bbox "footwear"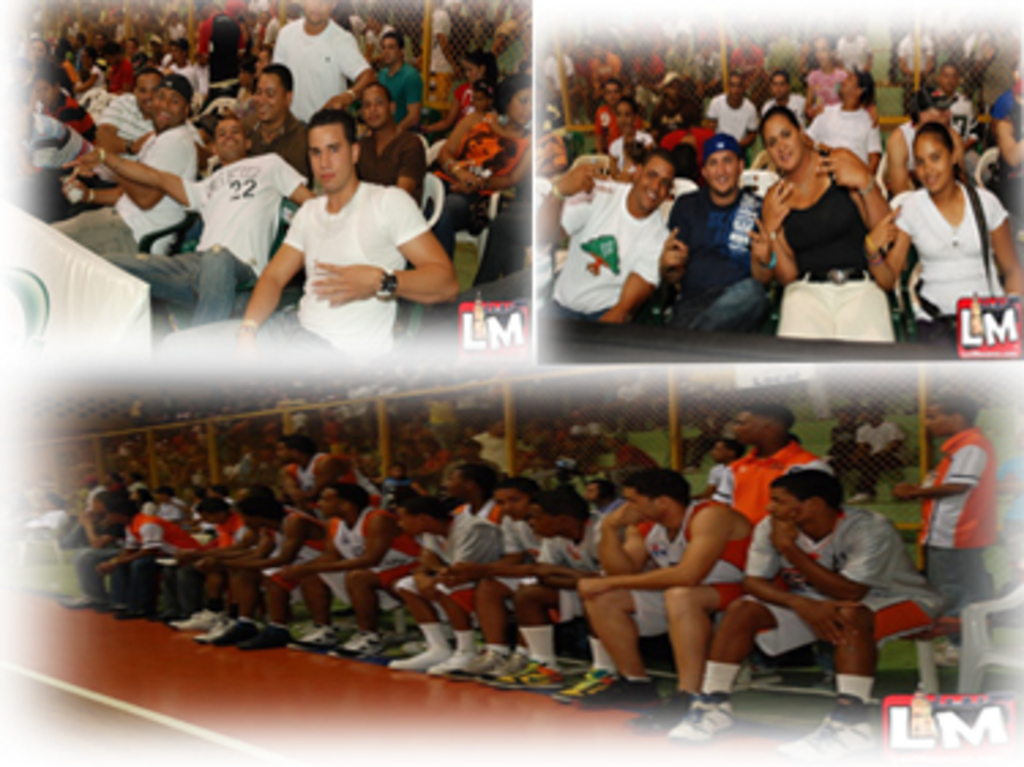
bbox(328, 631, 393, 663)
